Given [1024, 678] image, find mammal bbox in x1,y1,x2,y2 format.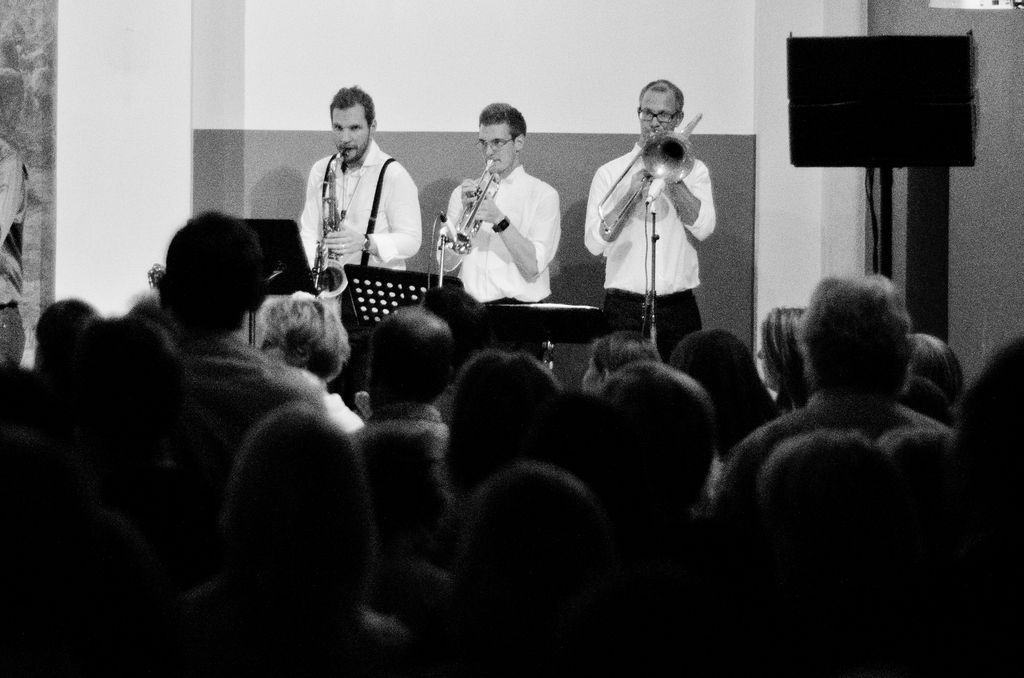
301,83,422,319.
